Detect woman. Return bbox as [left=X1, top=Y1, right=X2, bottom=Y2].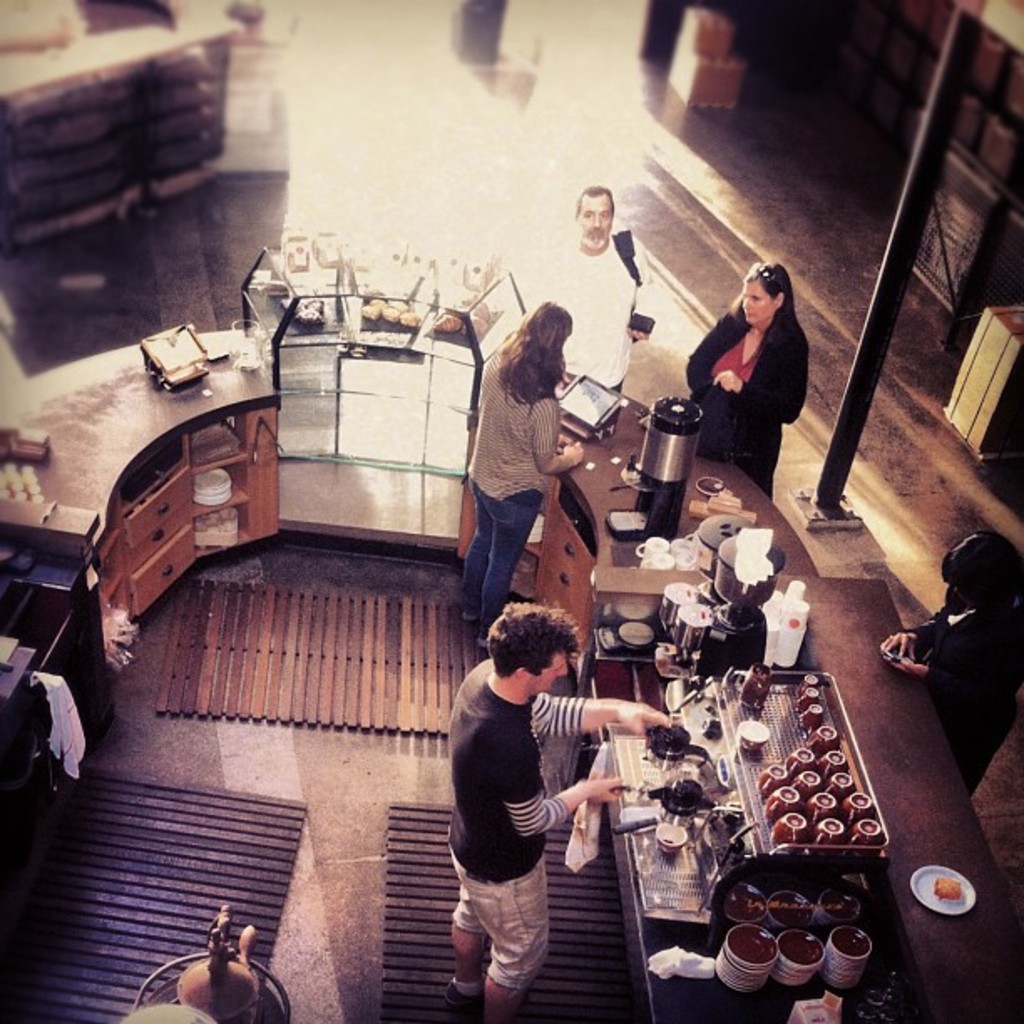
[left=880, top=532, right=1022, bottom=800].
